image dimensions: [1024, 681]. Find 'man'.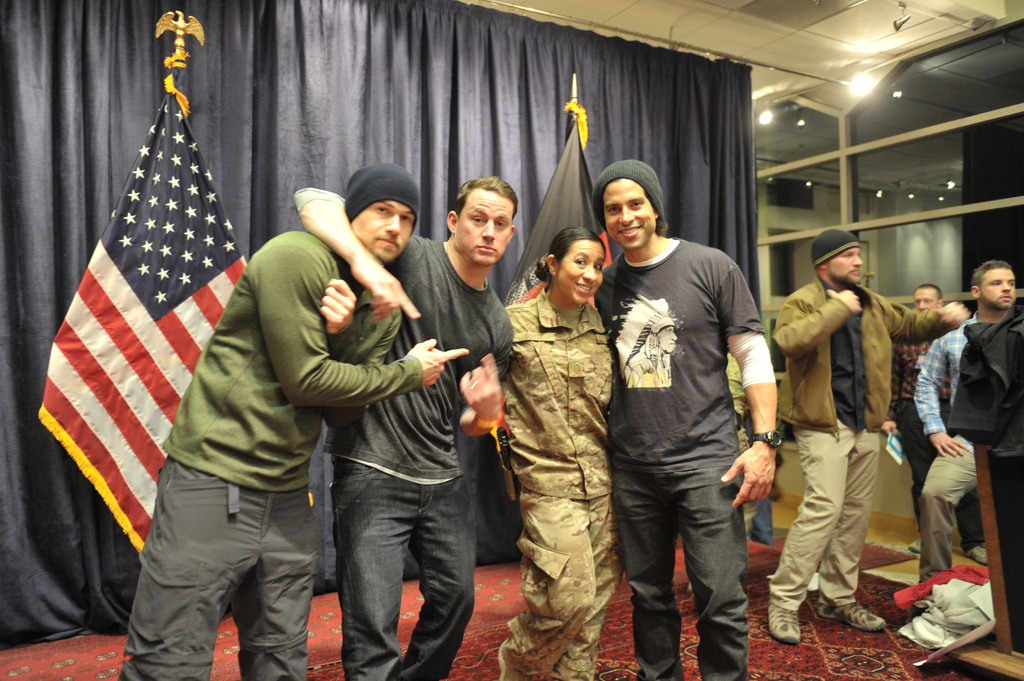
region(916, 264, 1015, 585).
